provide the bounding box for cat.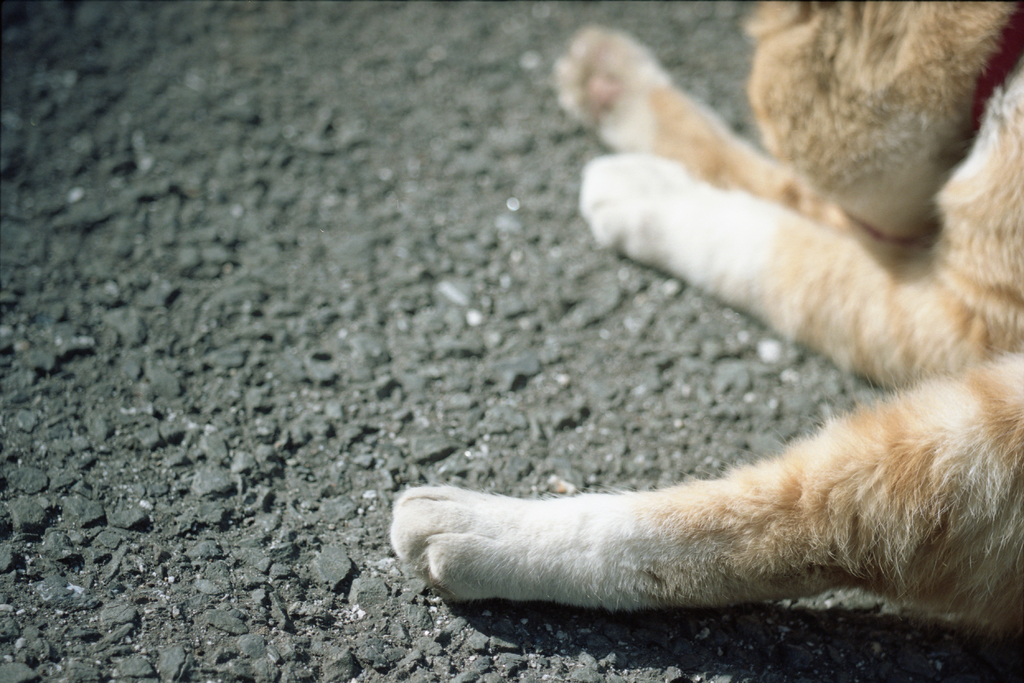
select_region(384, 0, 1023, 632).
